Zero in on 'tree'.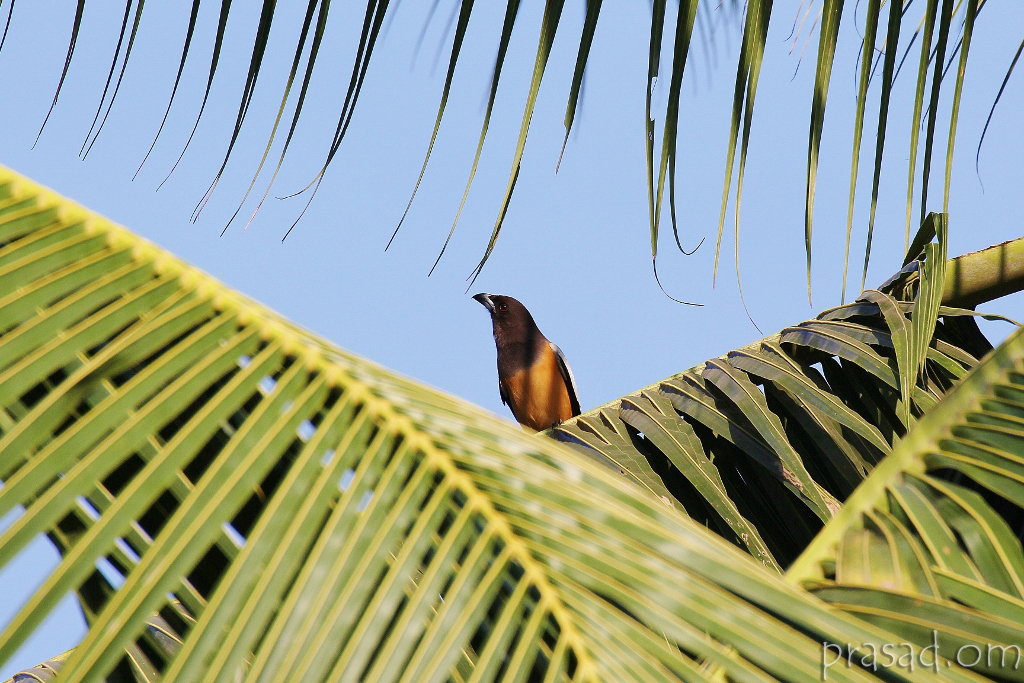
Zeroed in: (x1=0, y1=0, x2=1020, y2=682).
